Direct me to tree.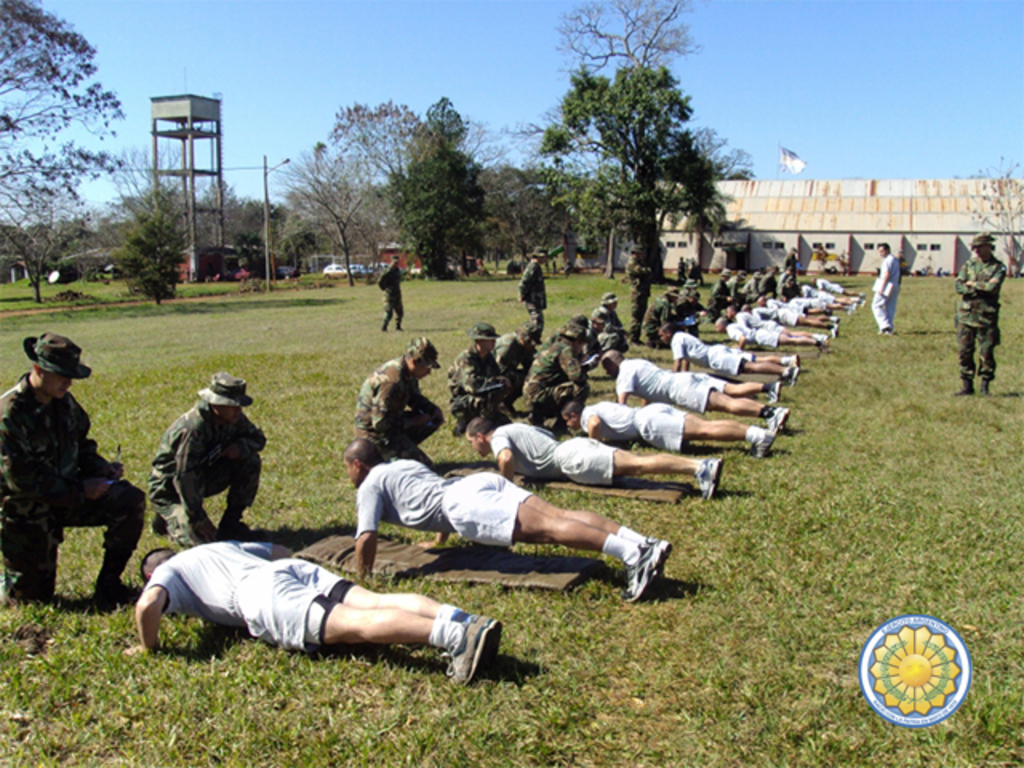
Direction: 282 152 384 299.
